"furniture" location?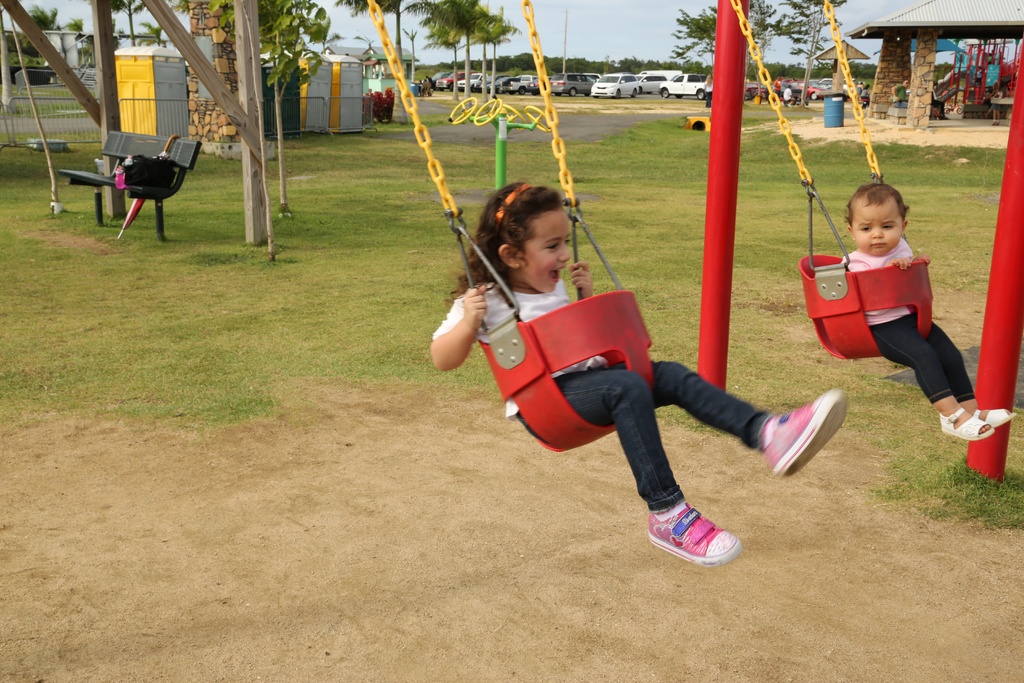
992:95:1016:120
